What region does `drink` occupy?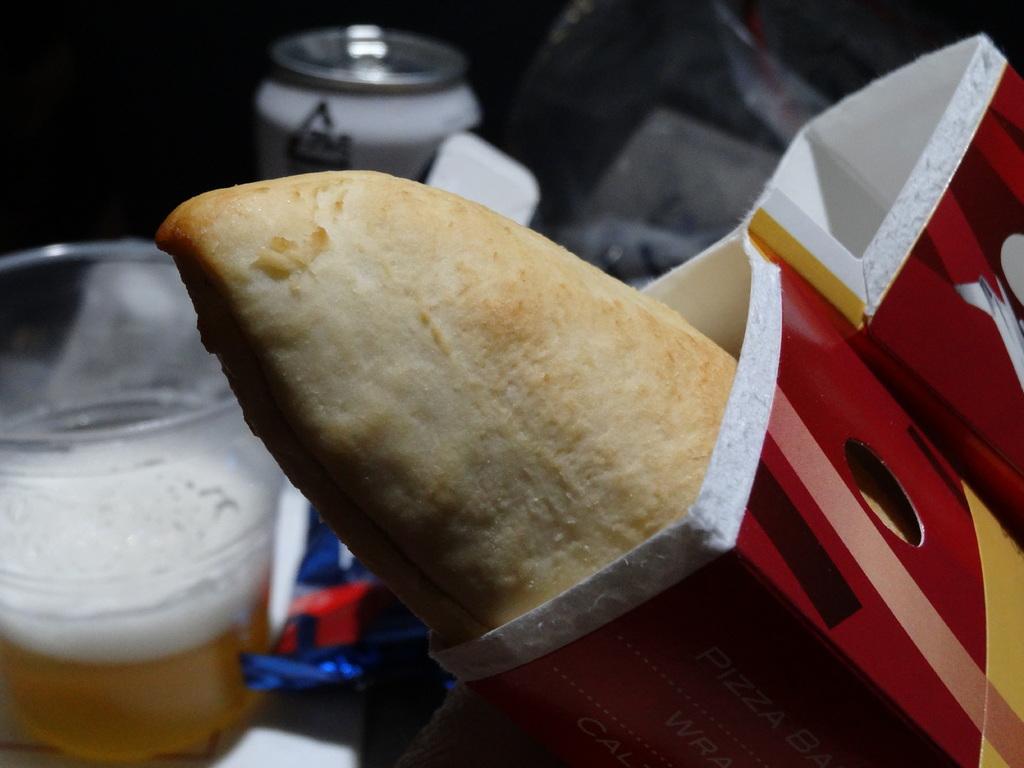
{"x1": 0, "y1": 257, "x2": 287, "y2": 765}.
